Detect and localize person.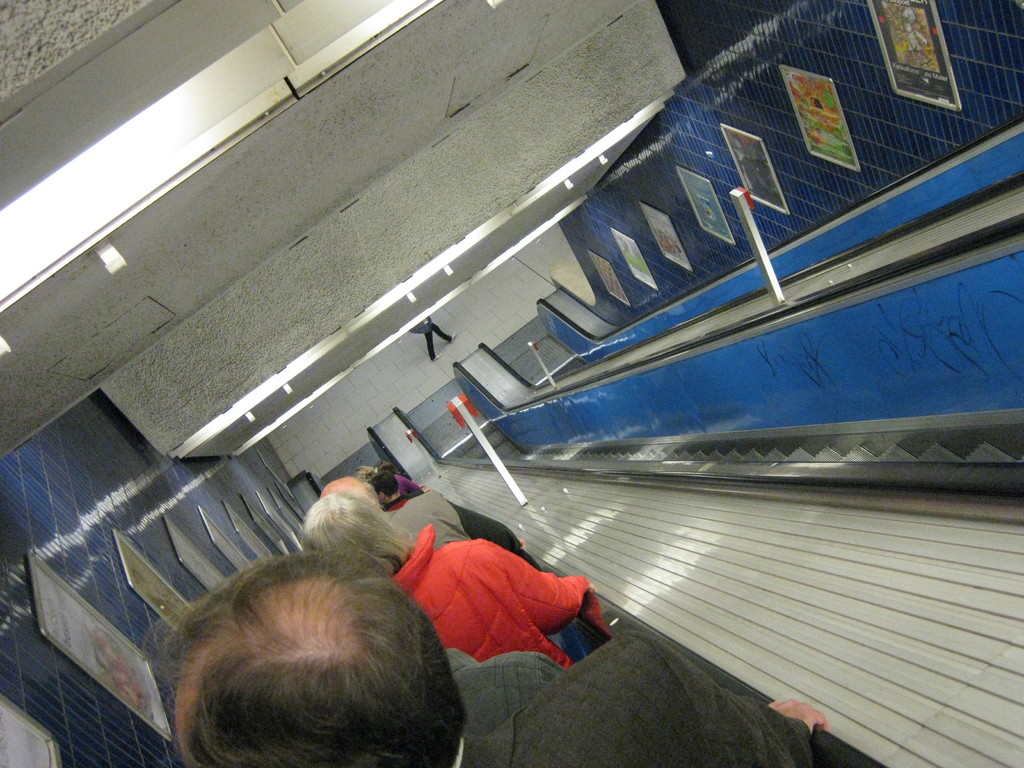
Localized at <bbox>314, 477, 538, 566</bbox>.
